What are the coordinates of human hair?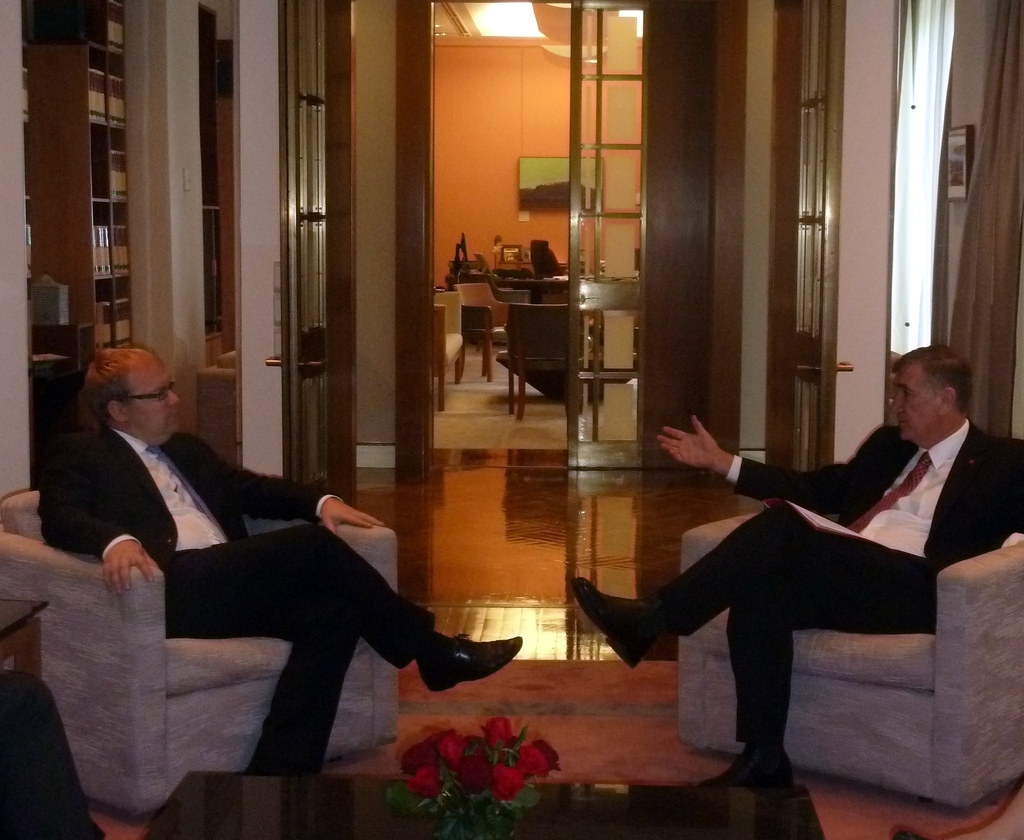
<box>897,347,979,426</box>.
